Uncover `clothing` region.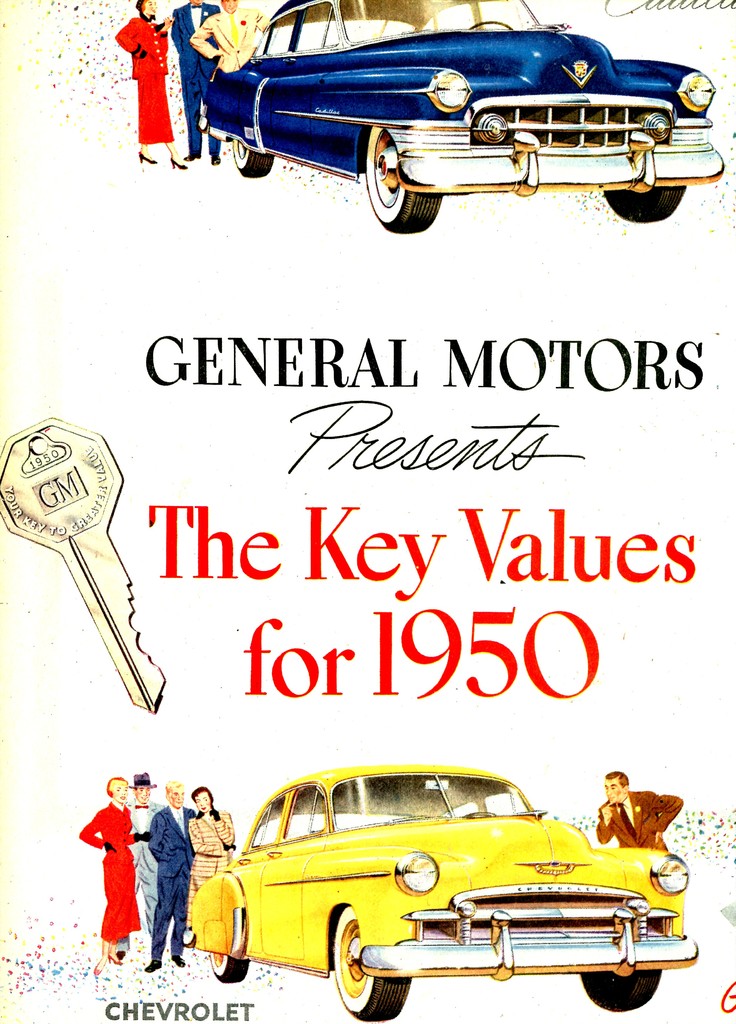
Uncovered: detection(76, 799, 140, 945).
